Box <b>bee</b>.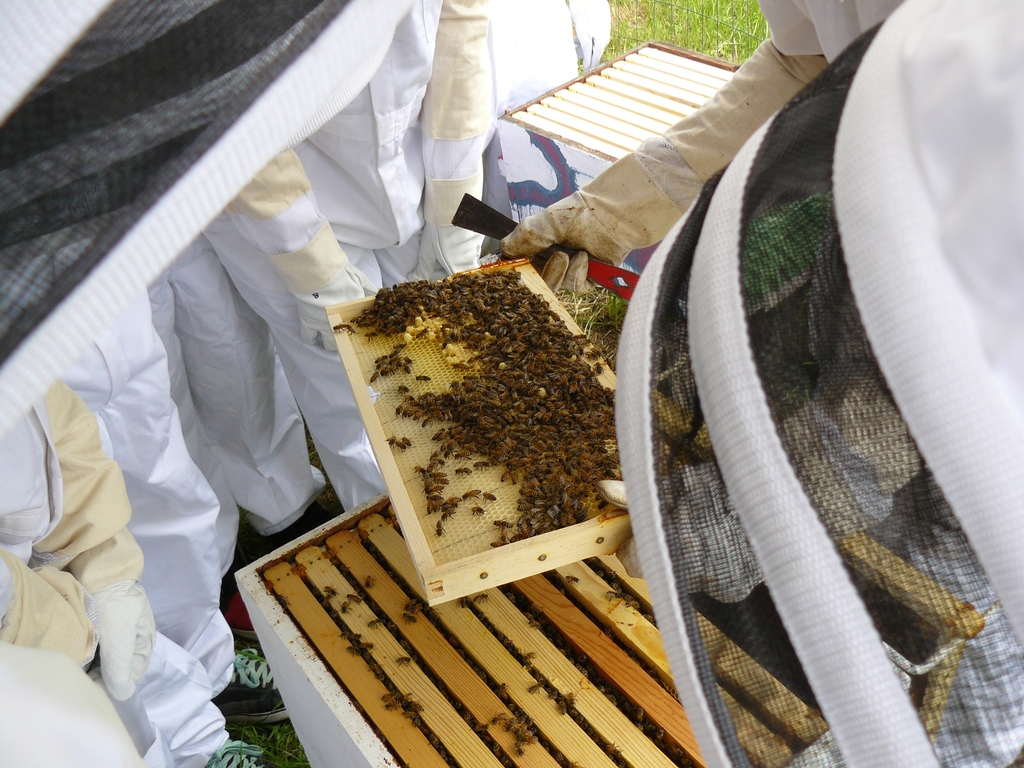
x1=591, y1=360, x2=604, y2=379.
